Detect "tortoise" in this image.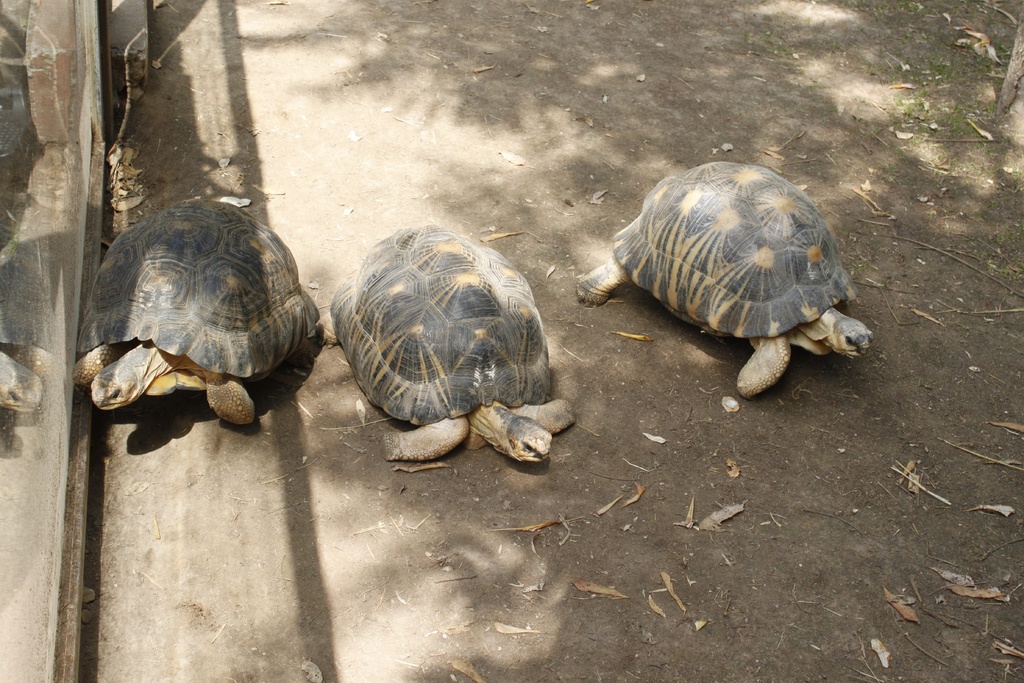
Detection: box(73, 194, 321, 425).
